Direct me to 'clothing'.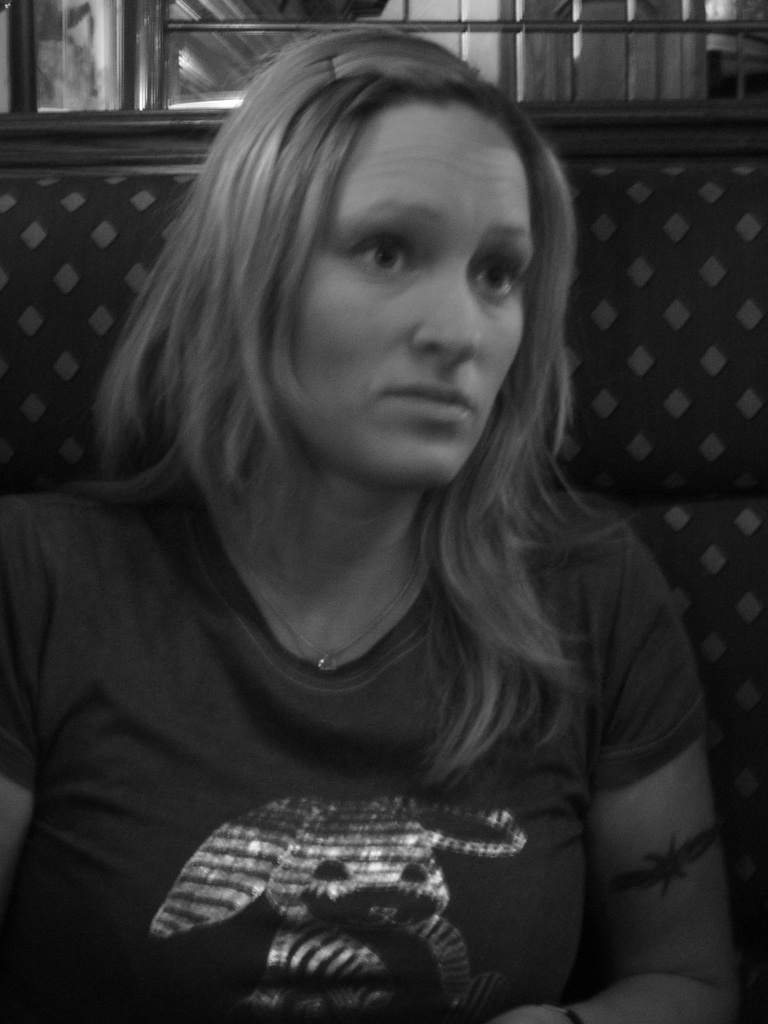
Direction: [left=0, top=223, right=742, bottom=1021].
